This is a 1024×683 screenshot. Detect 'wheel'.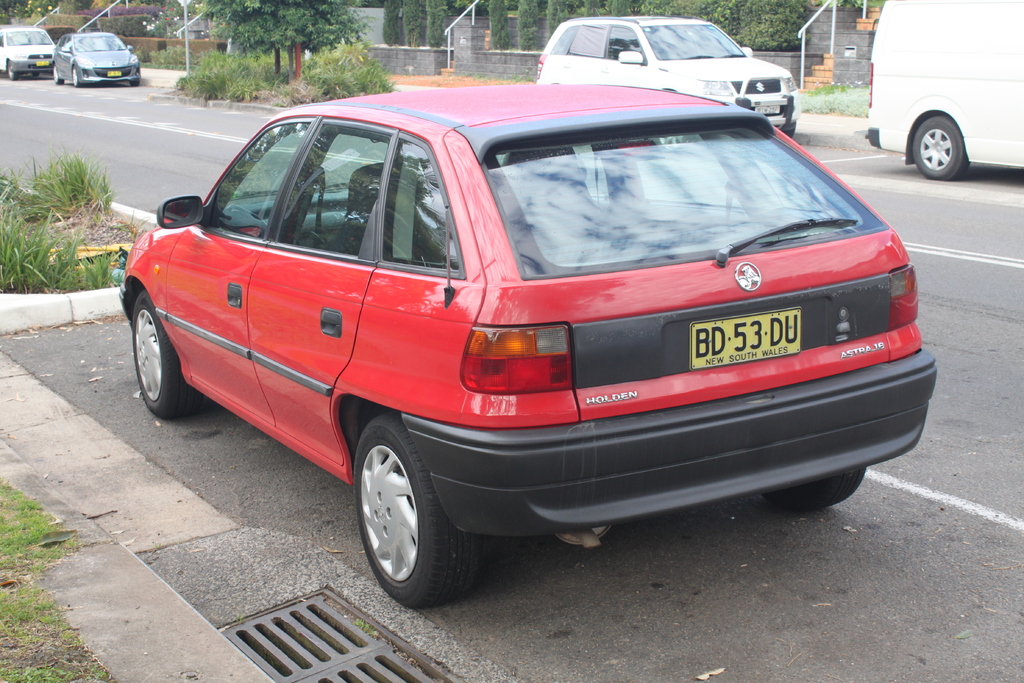
select_region(765, 467, 868, 516).
